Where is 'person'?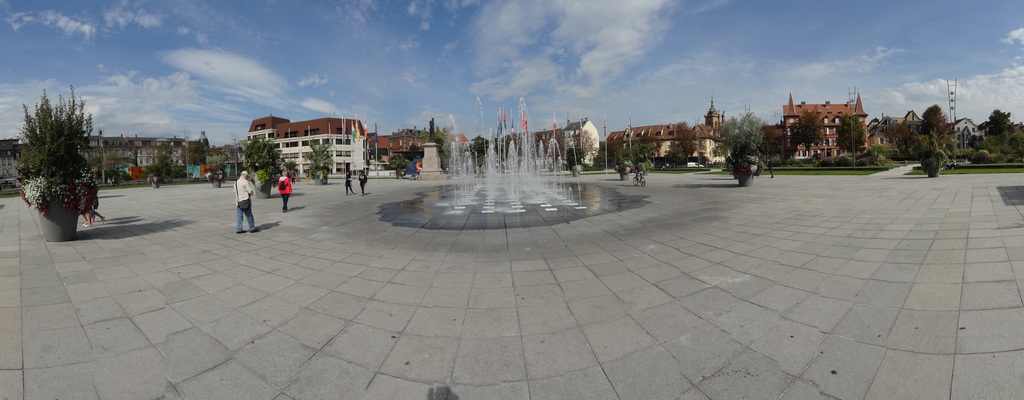
locate(766, 156, 776, 180).
